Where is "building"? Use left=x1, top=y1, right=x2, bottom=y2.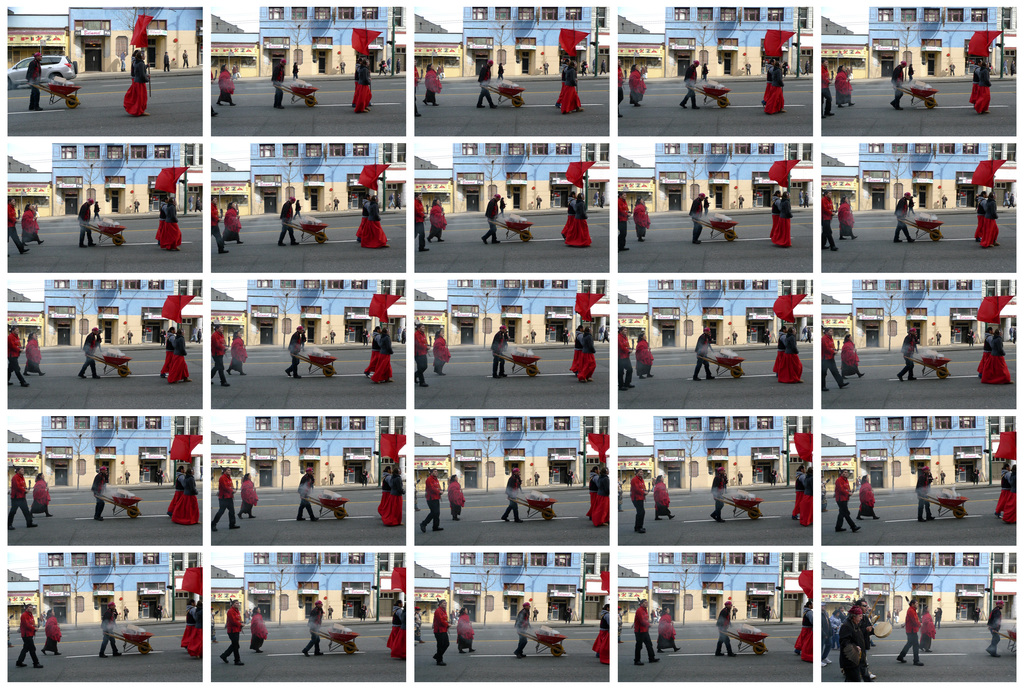
left=412, top=144, right=611, bottom=215.
